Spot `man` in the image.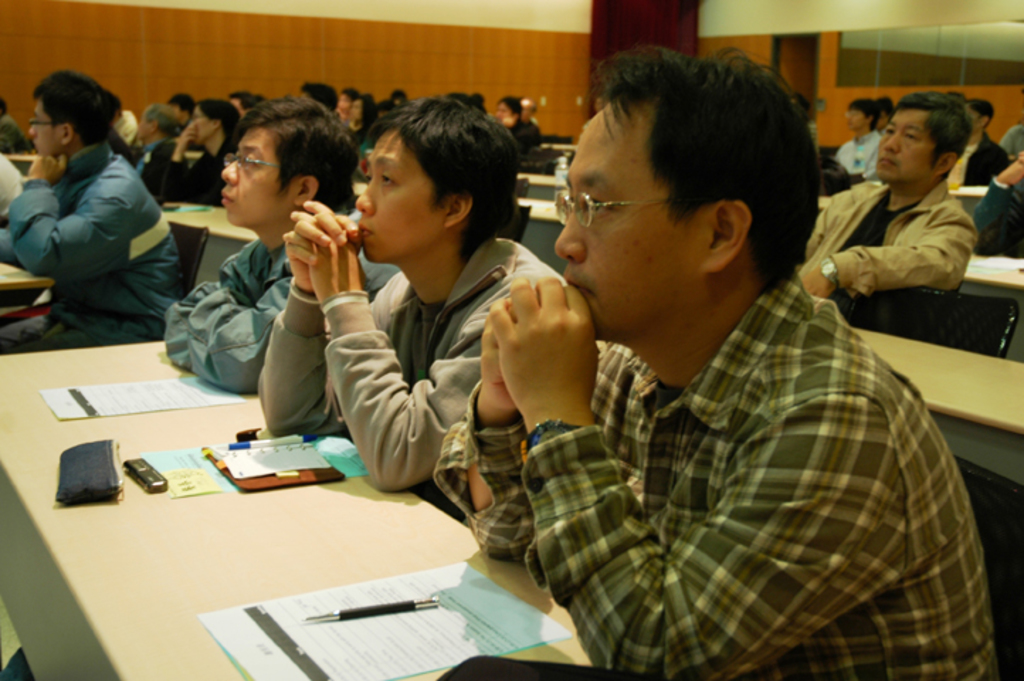
`man` found at [left=0, top=60, right=196, bottom=359].
